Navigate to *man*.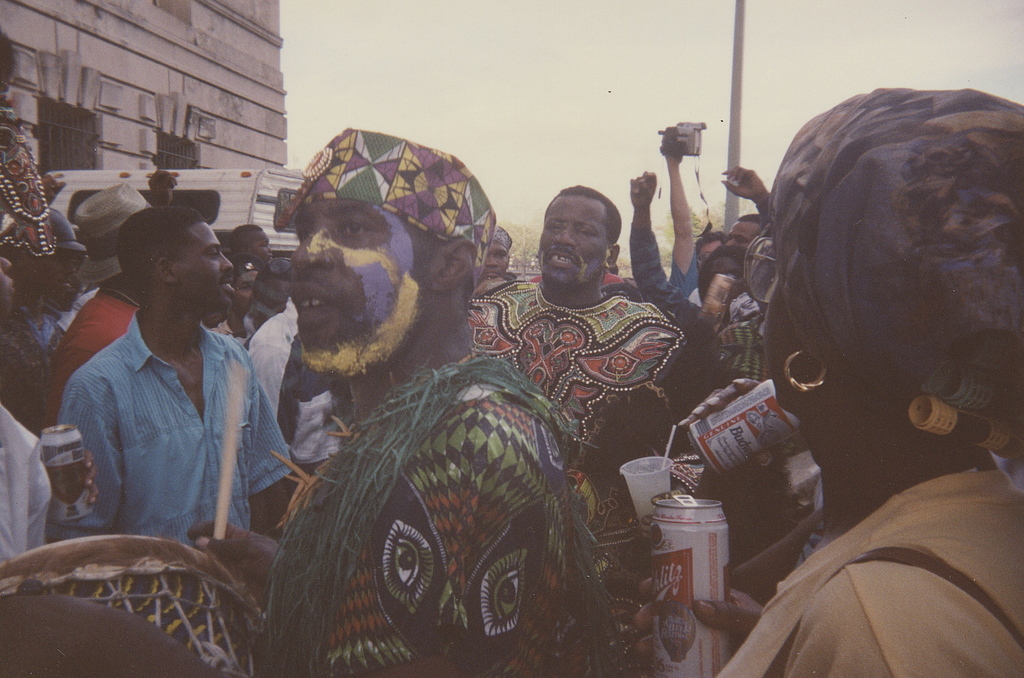
Navigation target: {"x1": 46, "y1": 192, "x2": 292, "y2": 585}.
